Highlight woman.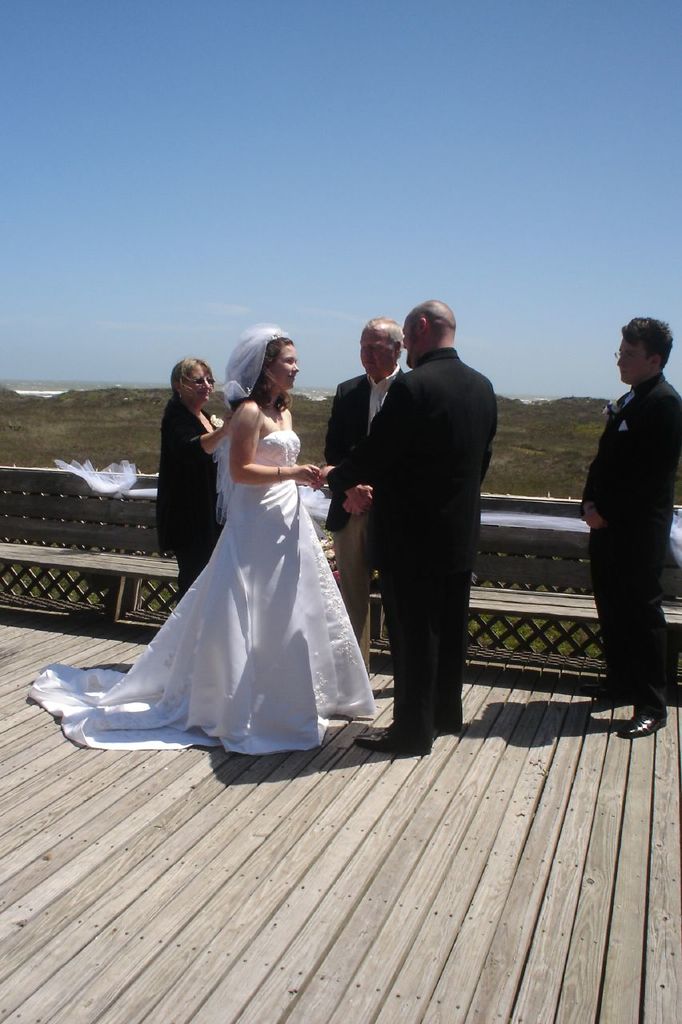
Highlighted region: locate(84, 358, 377, 760).
